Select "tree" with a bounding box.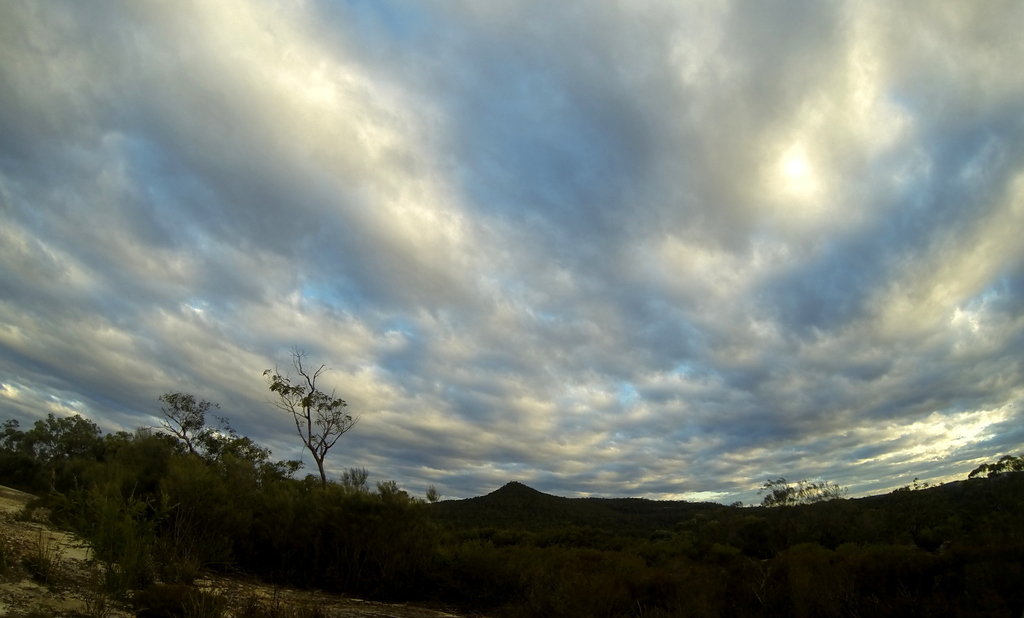
left=732, top=497, right=742, bottom=508.
